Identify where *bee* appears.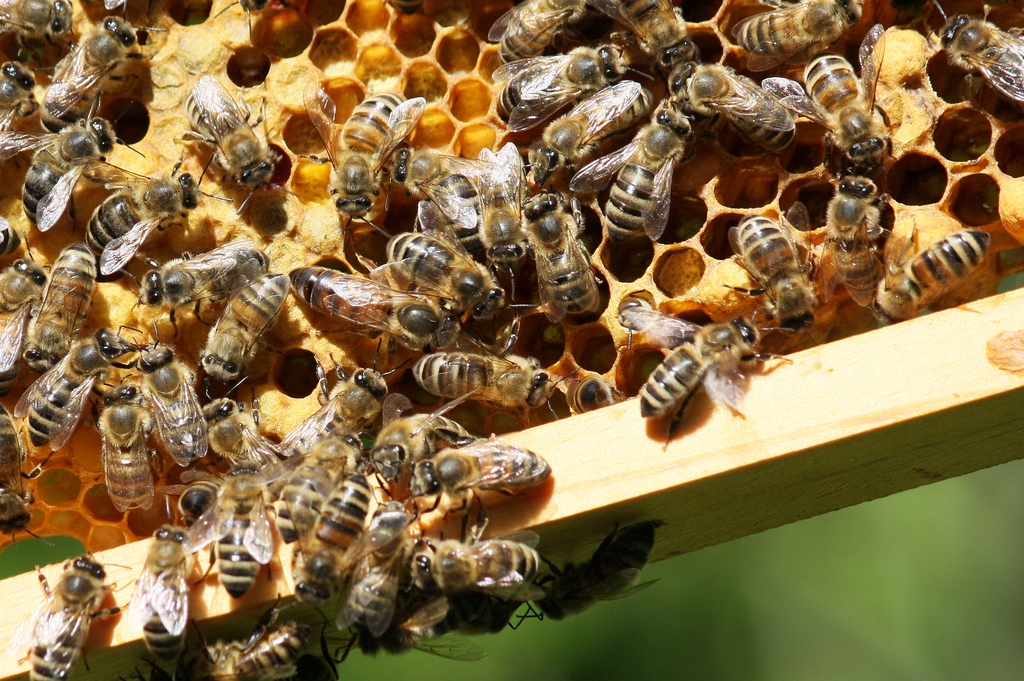
Appears at 547 369 616 412.
